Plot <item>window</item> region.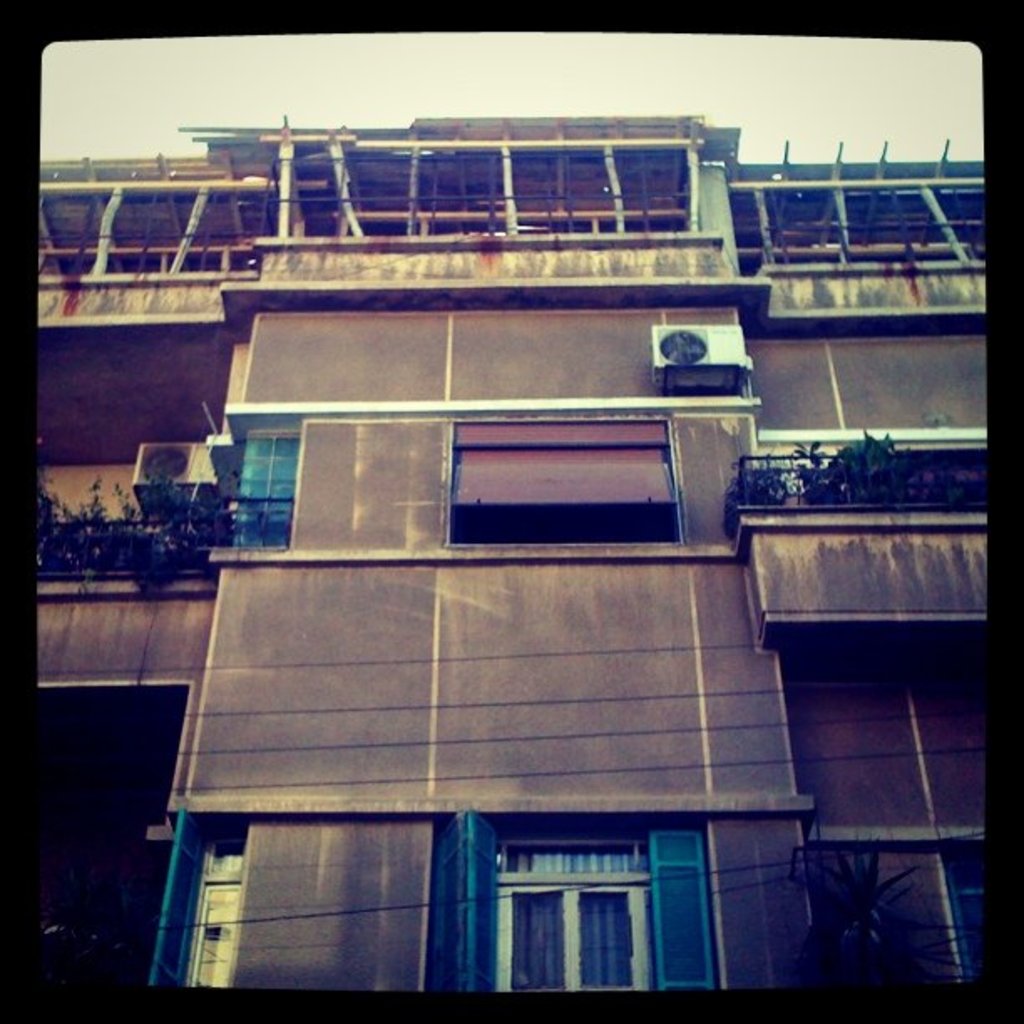
Plotted at l=438, t=817, r=735, b=1007.
